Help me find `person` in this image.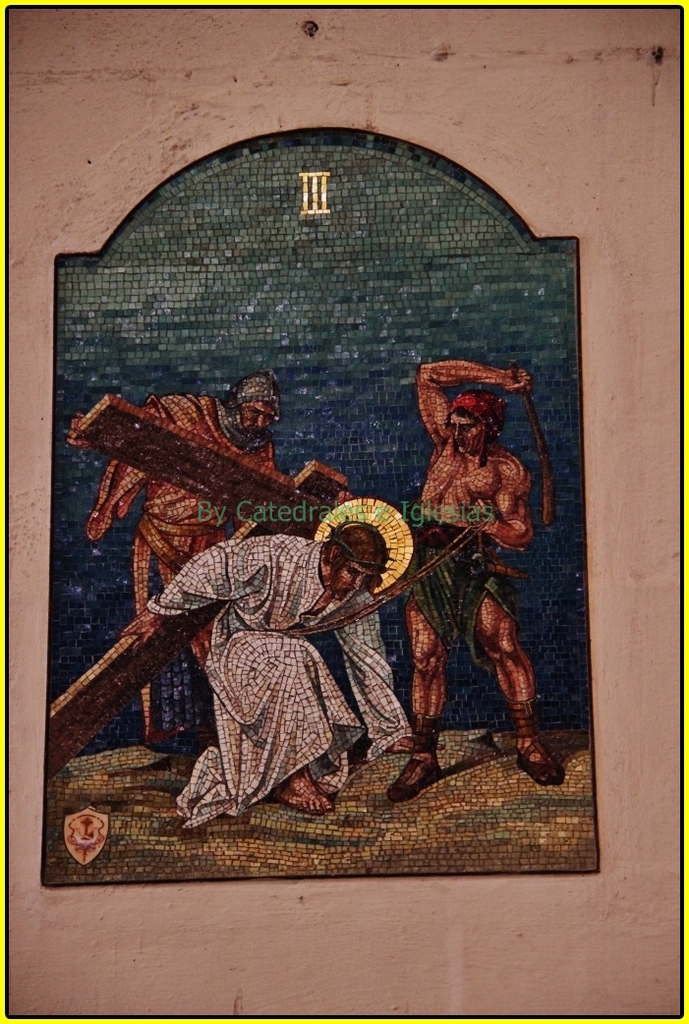
Found it: 397 356 565 799.
